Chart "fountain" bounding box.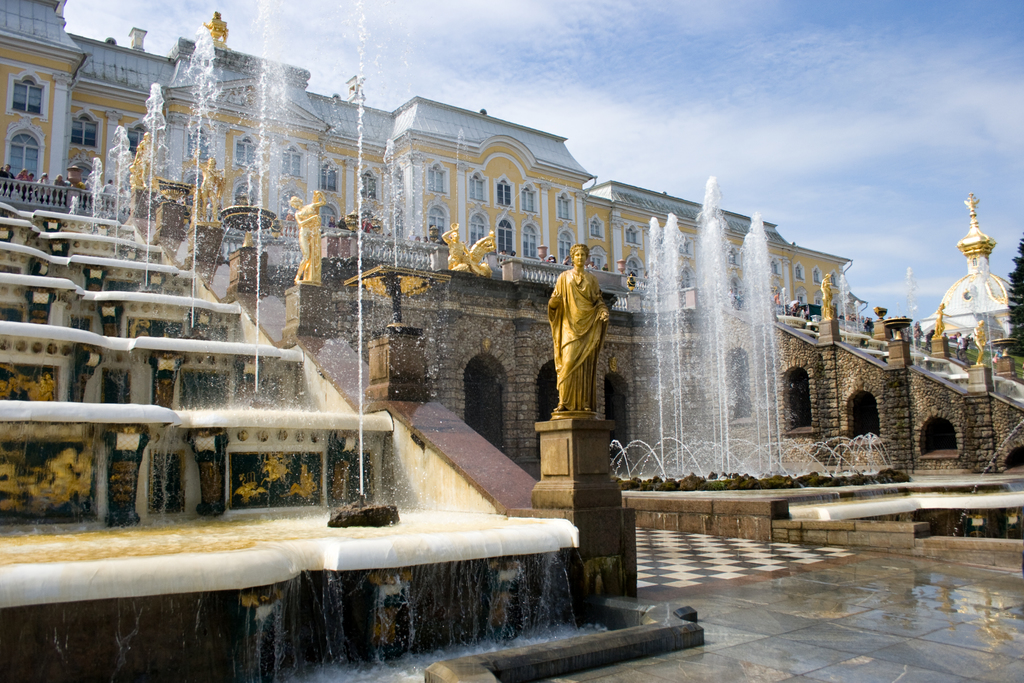
Charted: Rect(0, 0, 701, 682).
